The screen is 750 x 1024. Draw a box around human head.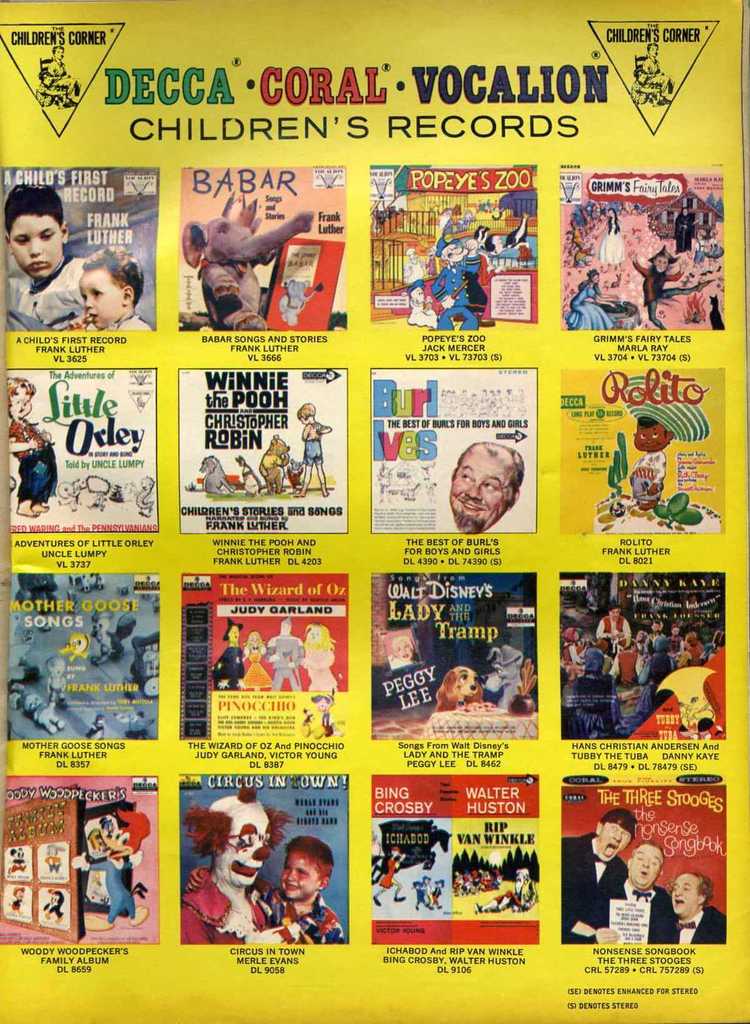
564:626:578:645.
